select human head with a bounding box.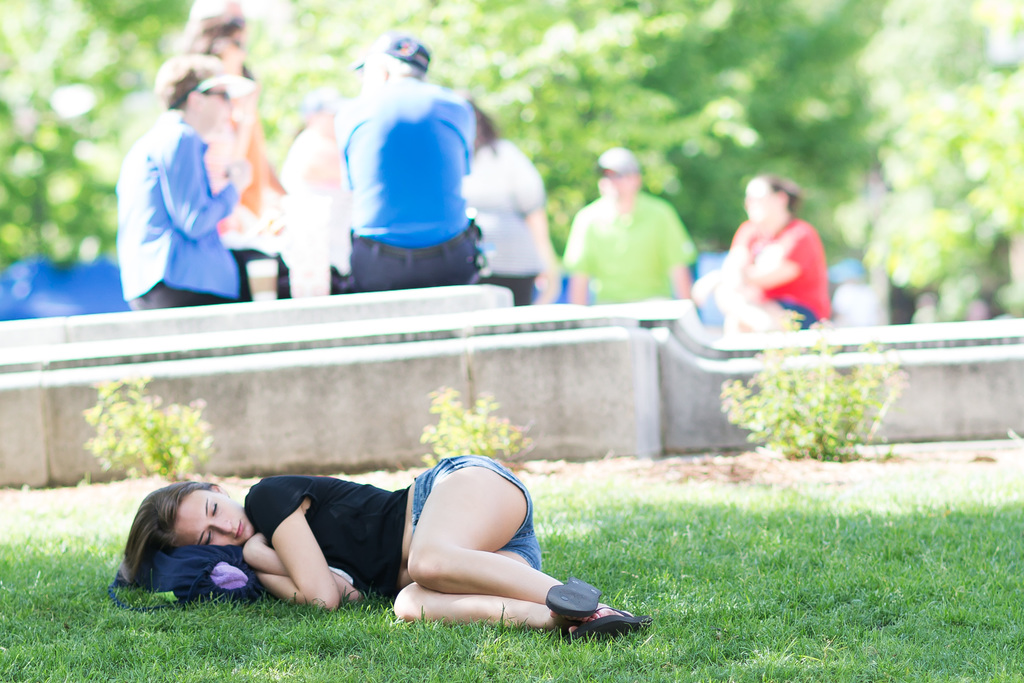
Rect(186, 13, 244, 68).
